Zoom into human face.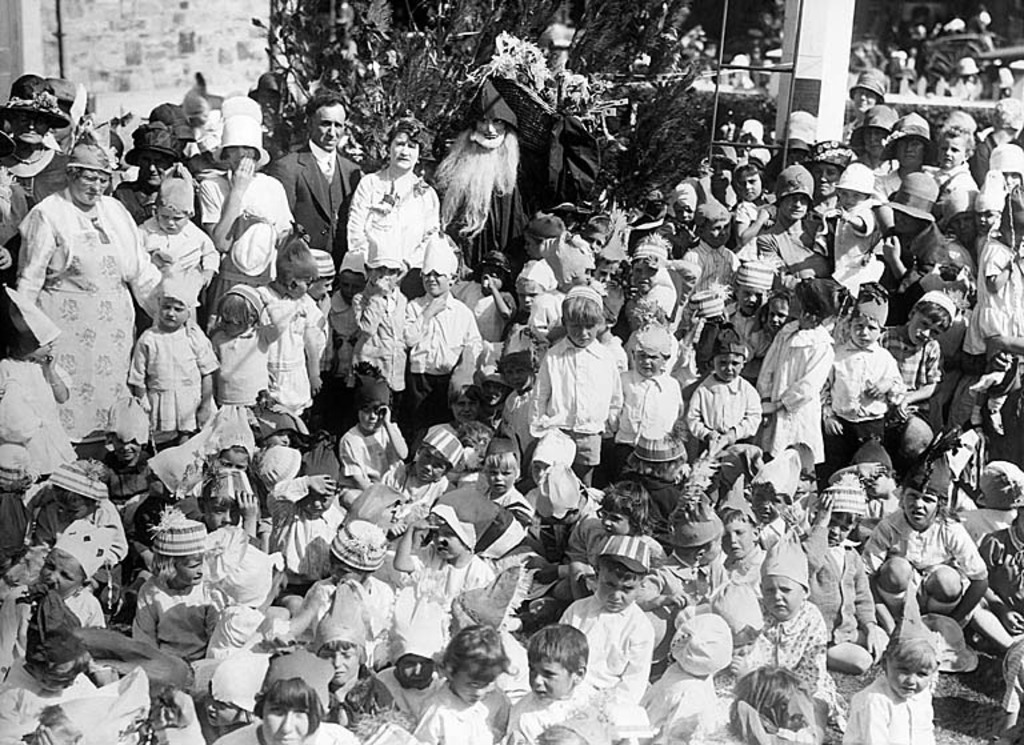
Zoom target: (left=396, top=656, right=431, bottom=688).
